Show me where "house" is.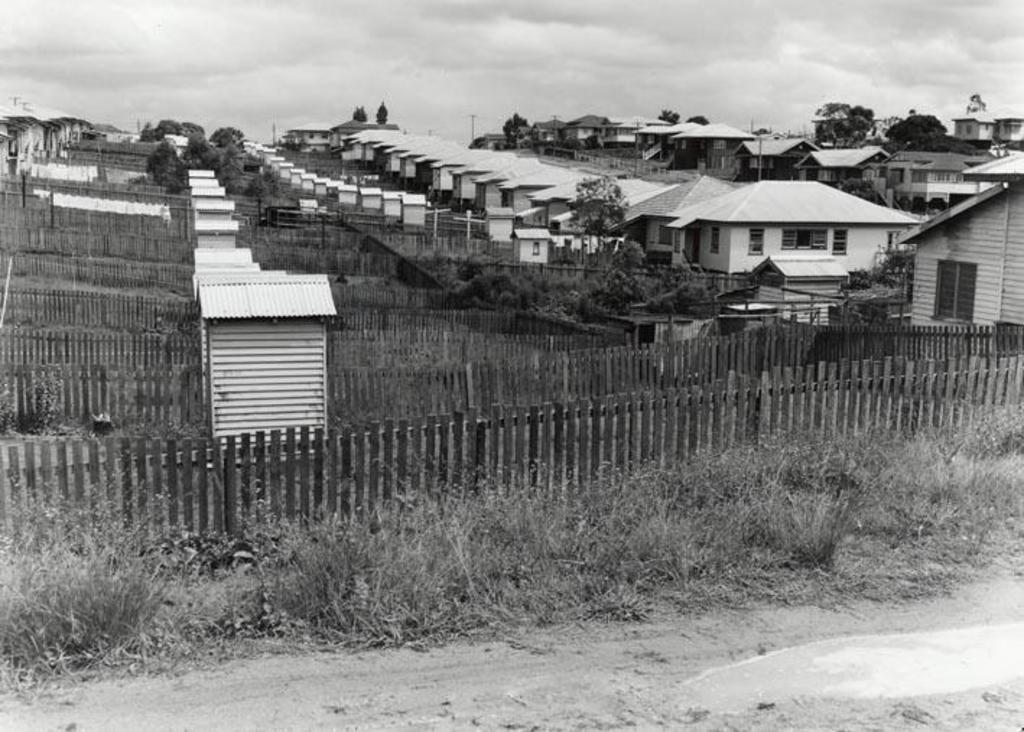
"house" is at 614,117,690,159.
